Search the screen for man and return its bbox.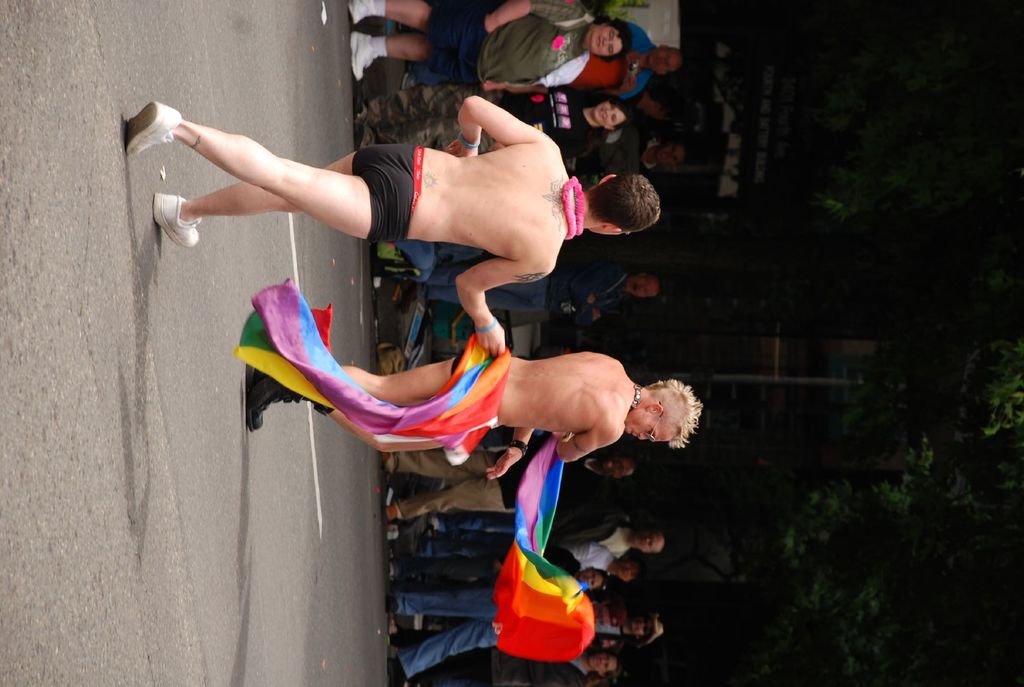
Found: (371, 448, 643, 522).
